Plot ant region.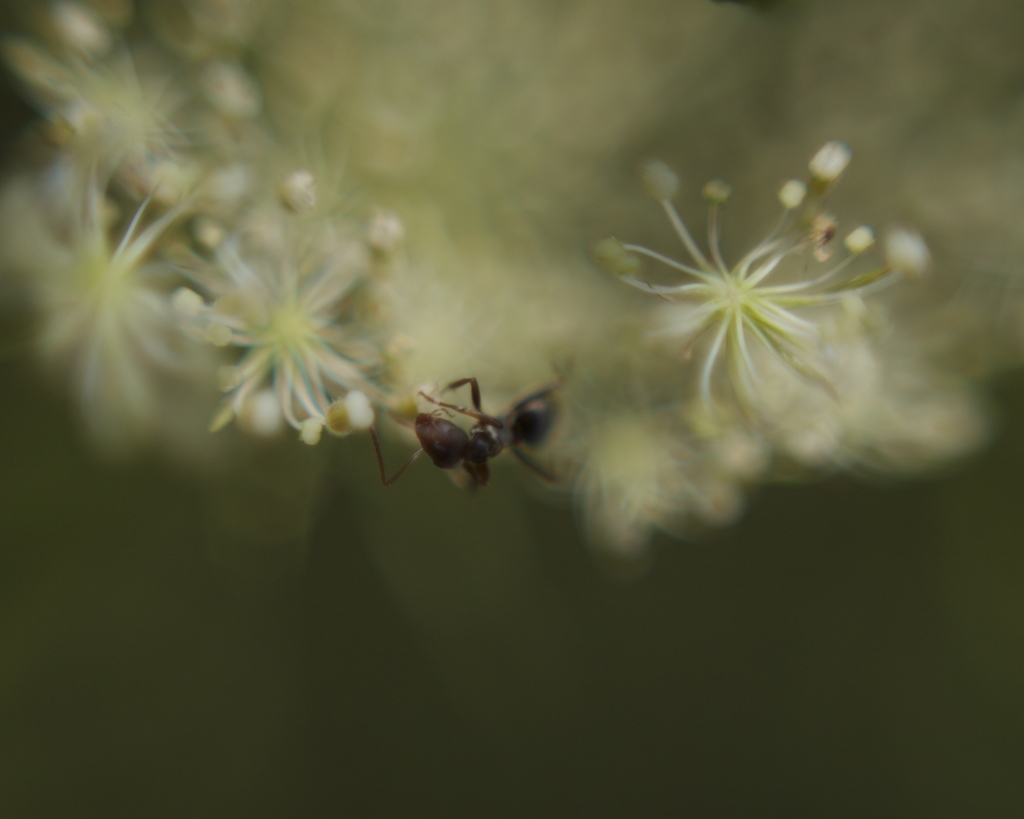
Plotted at 378:383:565:485.
